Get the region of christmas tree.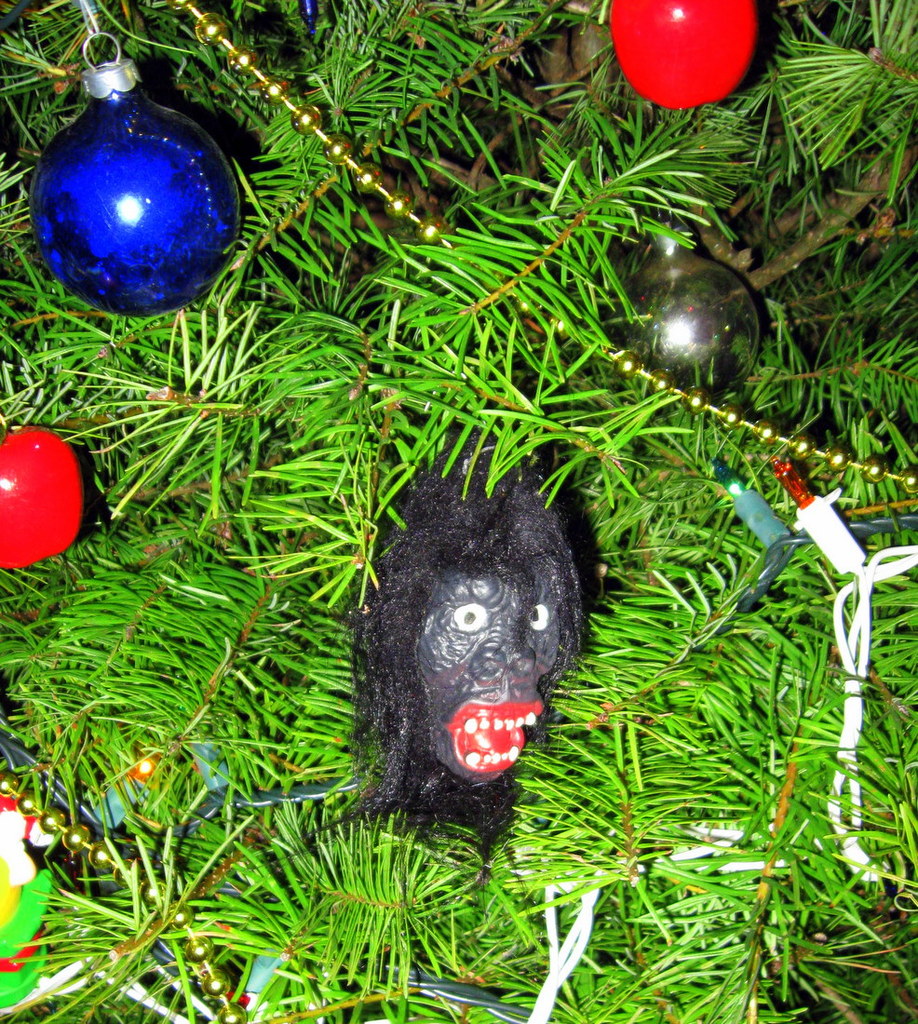
0, 0, 917, 1023.
